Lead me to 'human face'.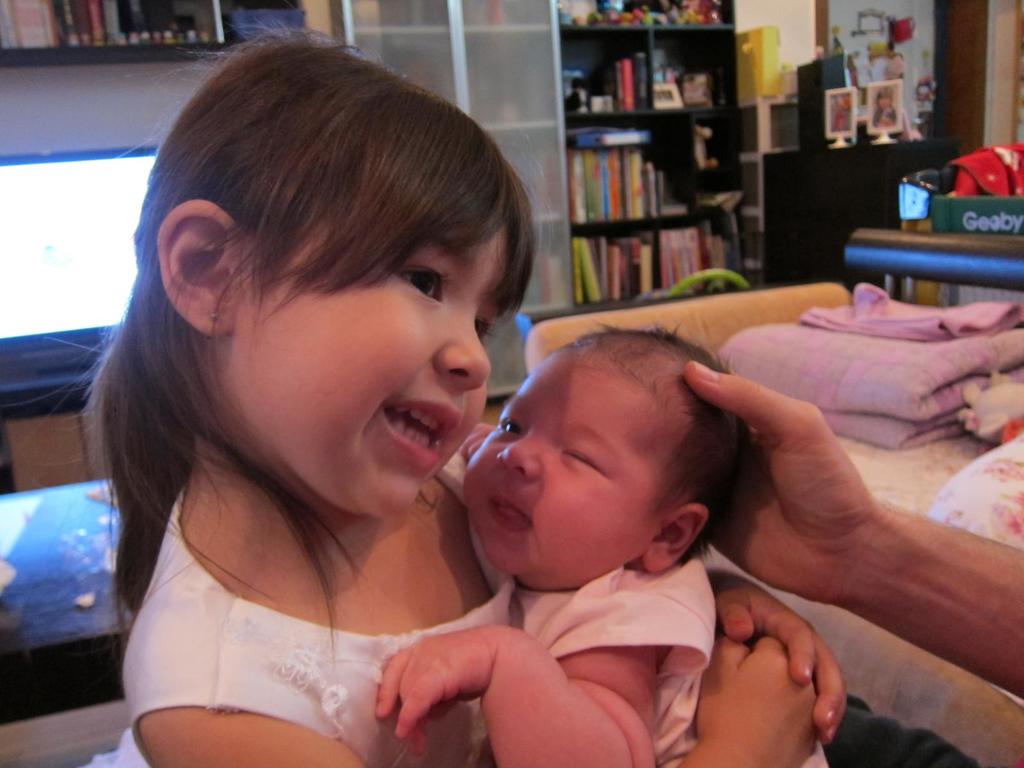
Lead to x1=462 y1=348 x2=650 y2=571.
